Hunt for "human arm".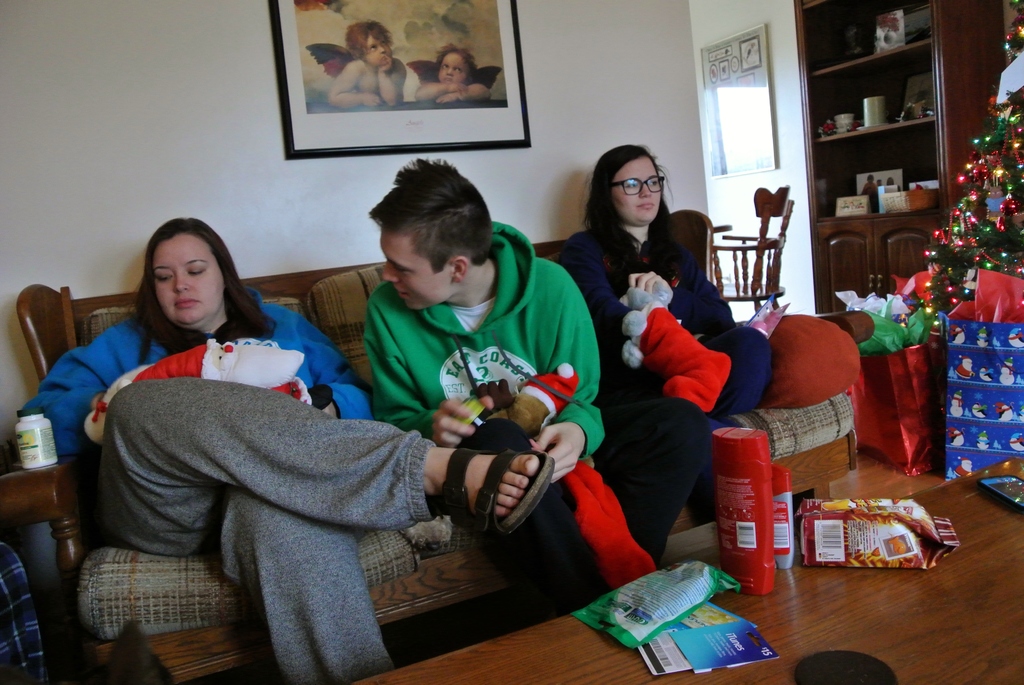
Hunted down at <bbox>438, 80, 489, 104</bbox>.
